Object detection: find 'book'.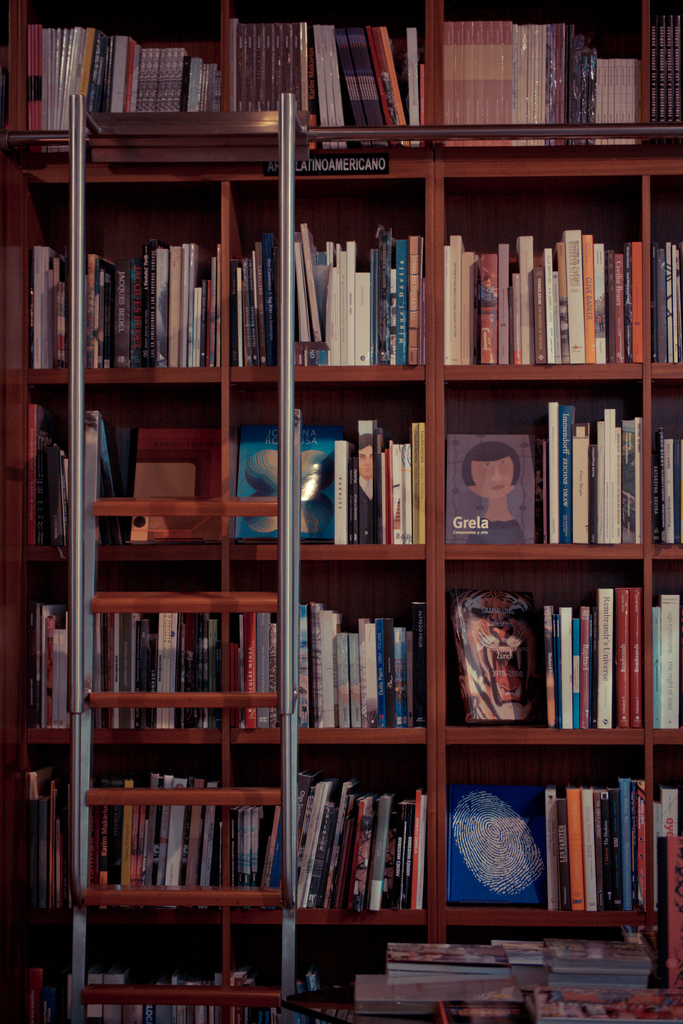
652 604 660 730.
